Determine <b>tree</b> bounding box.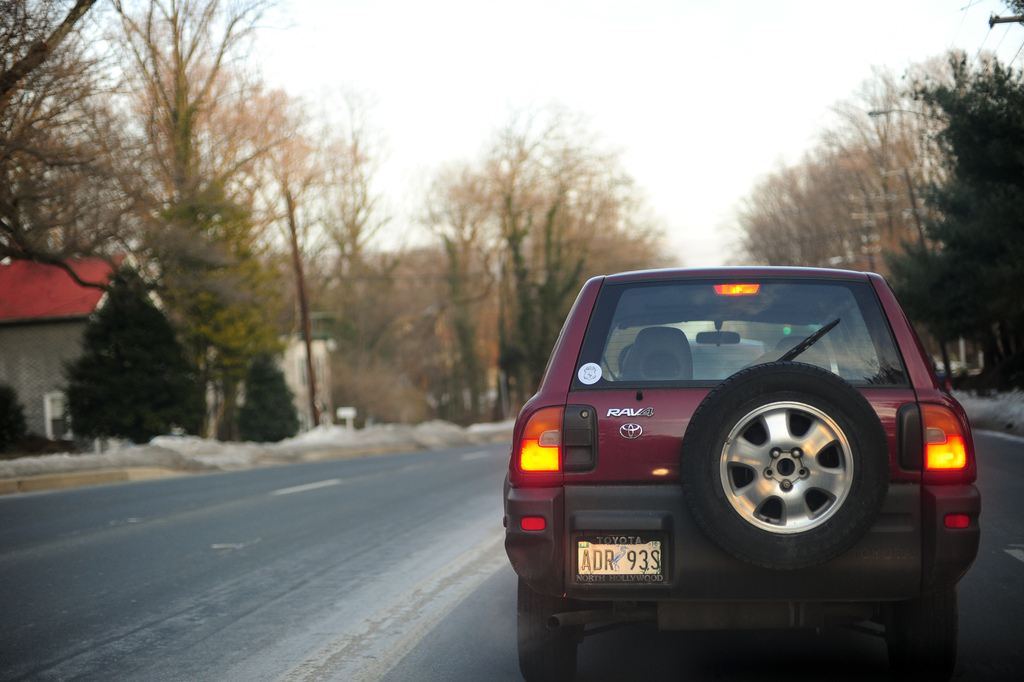
Determined: detection(50, 238, 190, 466).
